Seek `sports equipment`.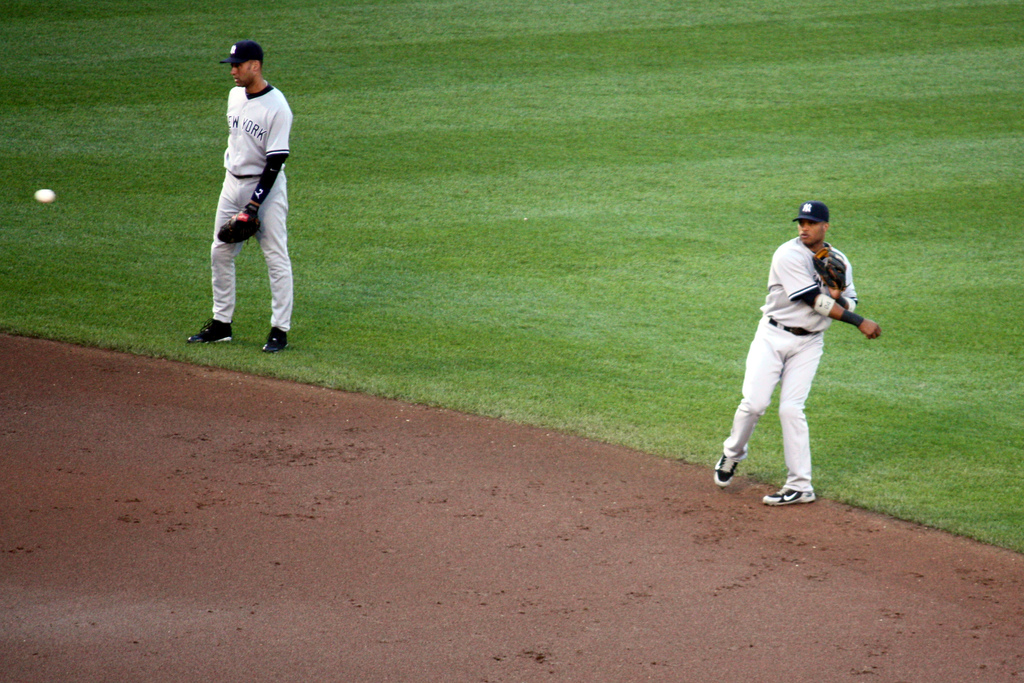
[32,189,57,204].
